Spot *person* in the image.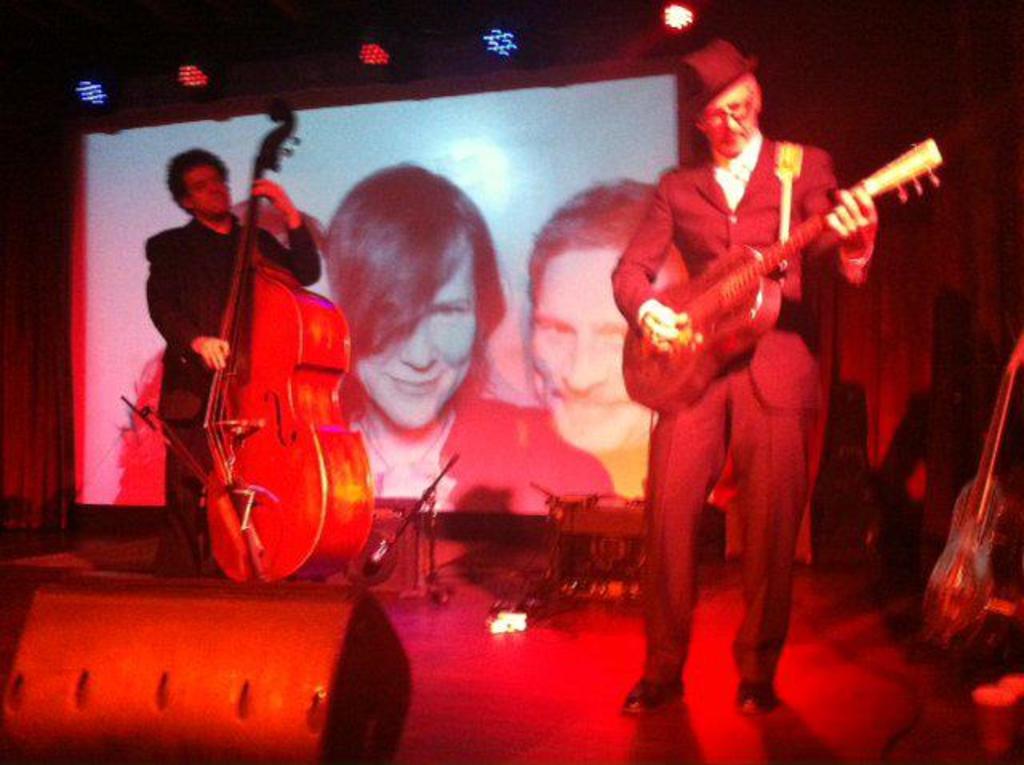
*person* found at (left=139, top=149, right=323, bottom=581).
